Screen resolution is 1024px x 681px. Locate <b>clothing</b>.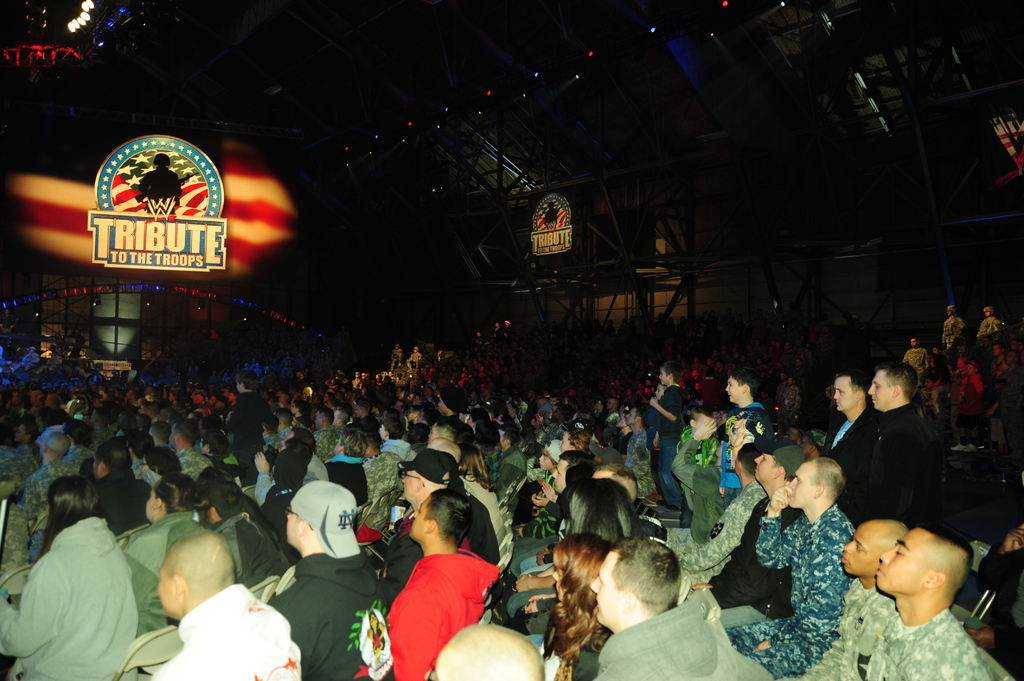
pyautogui.locateOnScreen(259, 544, 410, 680).
